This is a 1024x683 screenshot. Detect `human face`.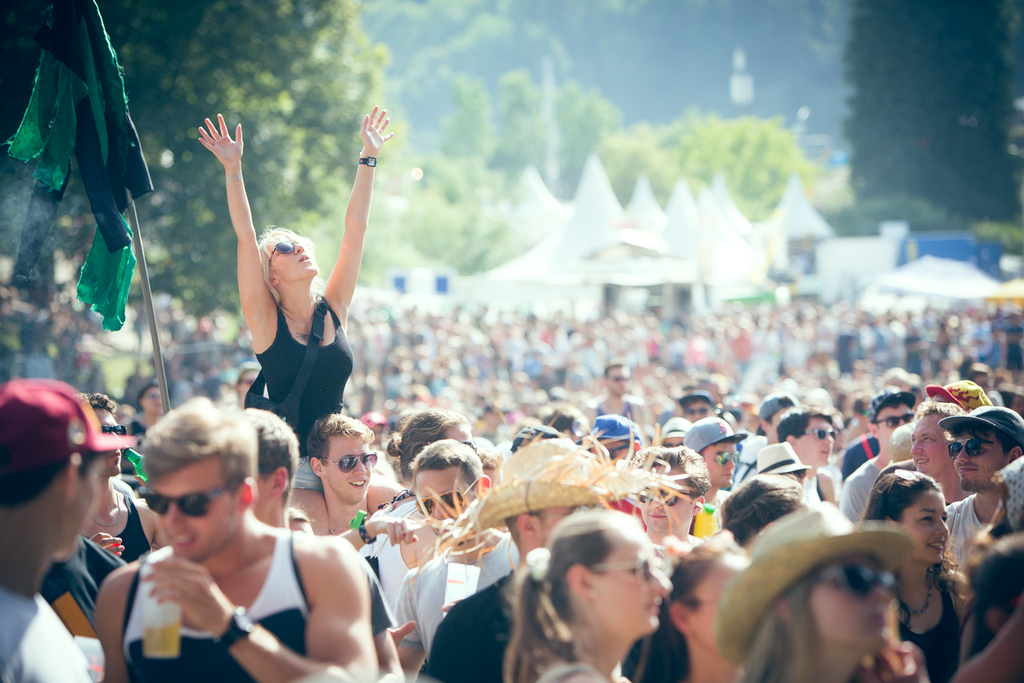
<region>321, 435, 374, 503</region>.
